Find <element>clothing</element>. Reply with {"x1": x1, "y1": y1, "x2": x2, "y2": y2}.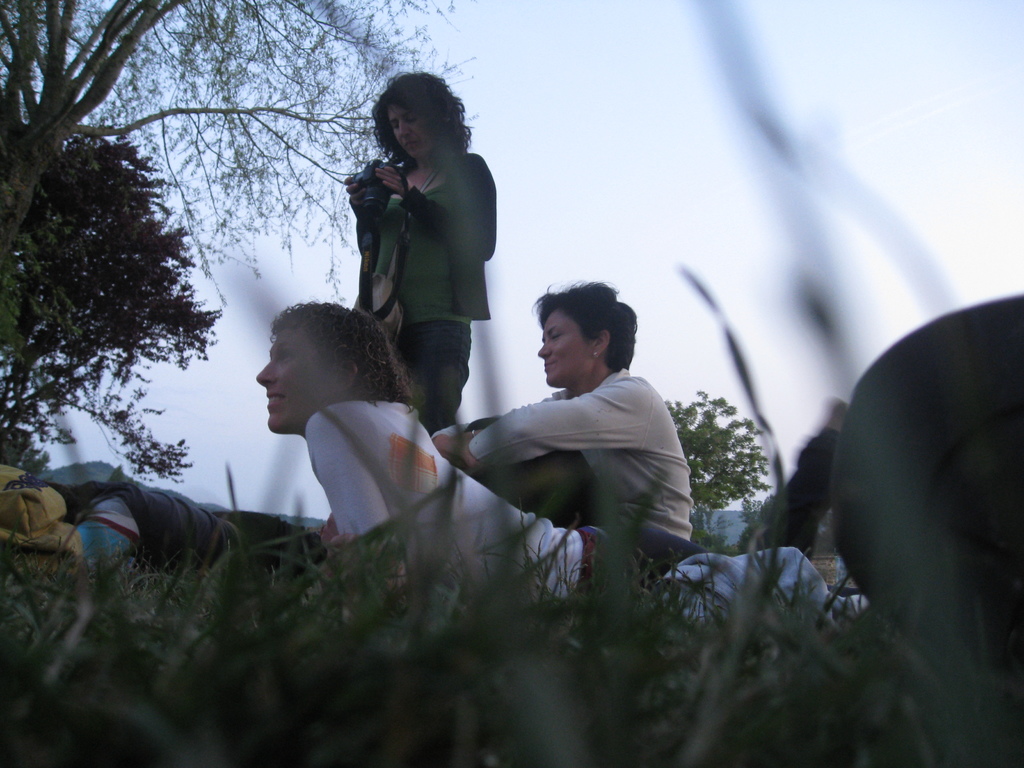
{"x1": 0, "y1": 456, "x2": 243, "y2": 577}.
